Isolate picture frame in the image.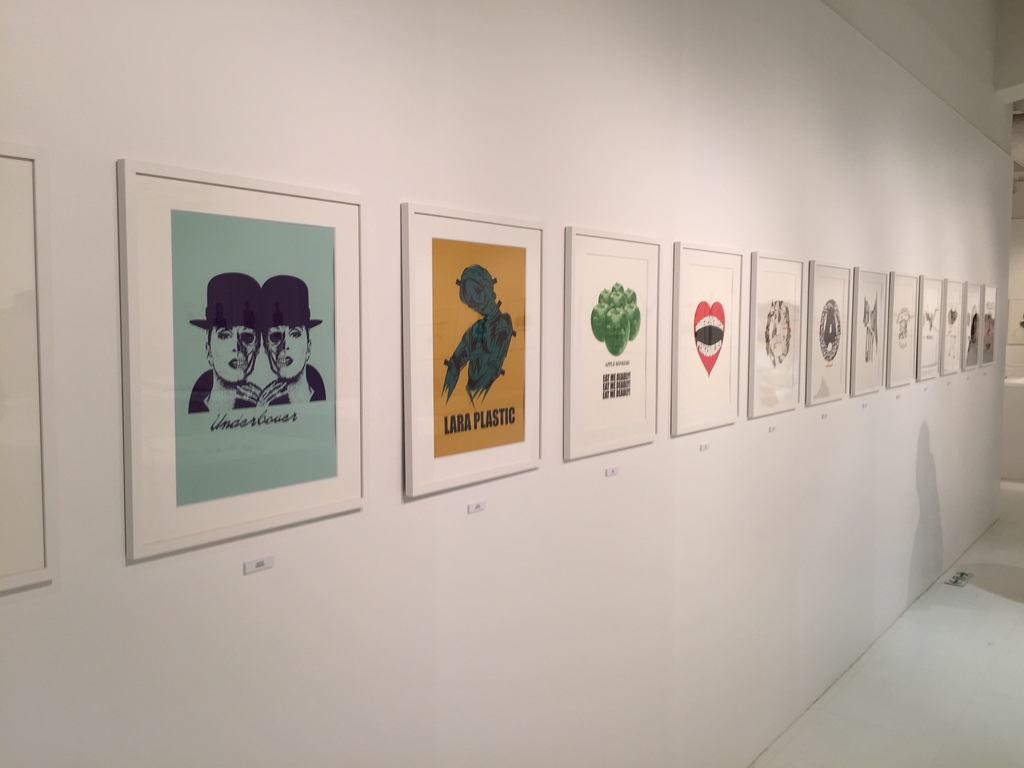
Isolated region: (x1=111, y1=144, x2=371, y2=565).
